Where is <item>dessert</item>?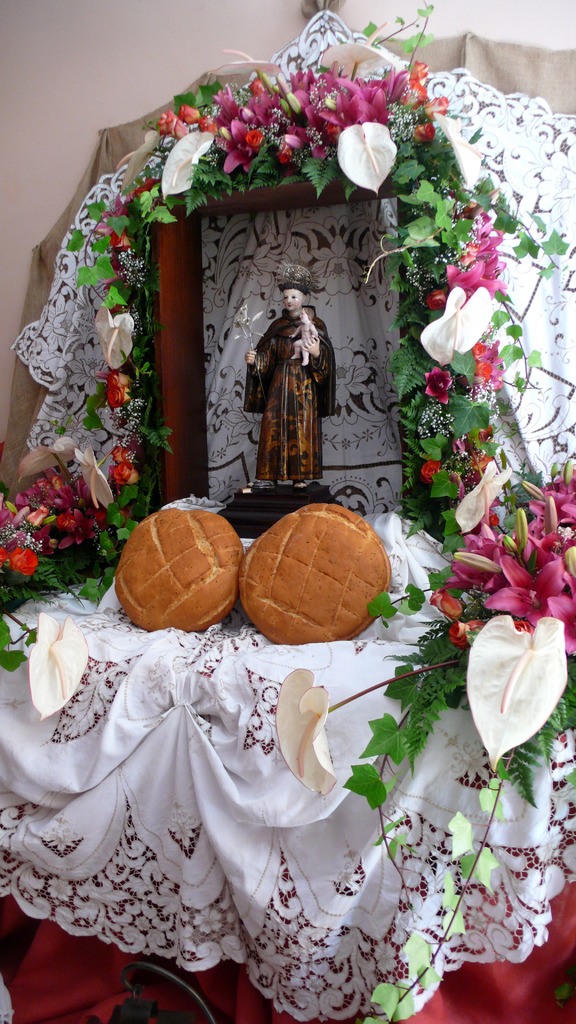
box(108, 502, 243, 631).
